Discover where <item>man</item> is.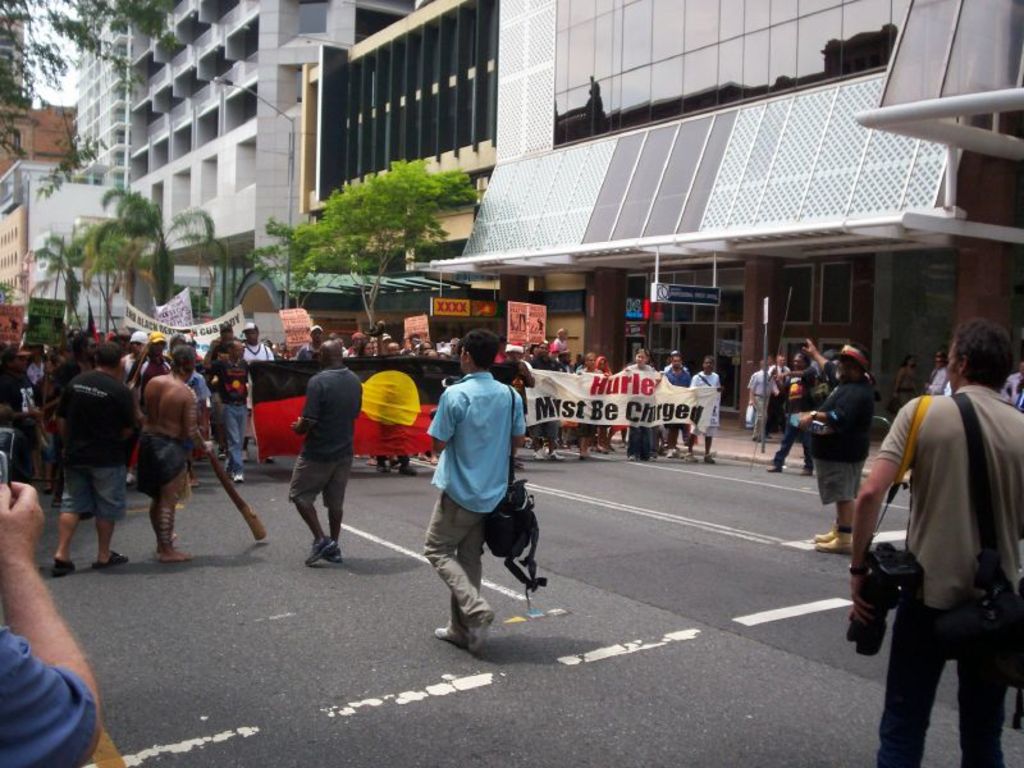
Discovered at Rect(289, 342, 369, 572).
